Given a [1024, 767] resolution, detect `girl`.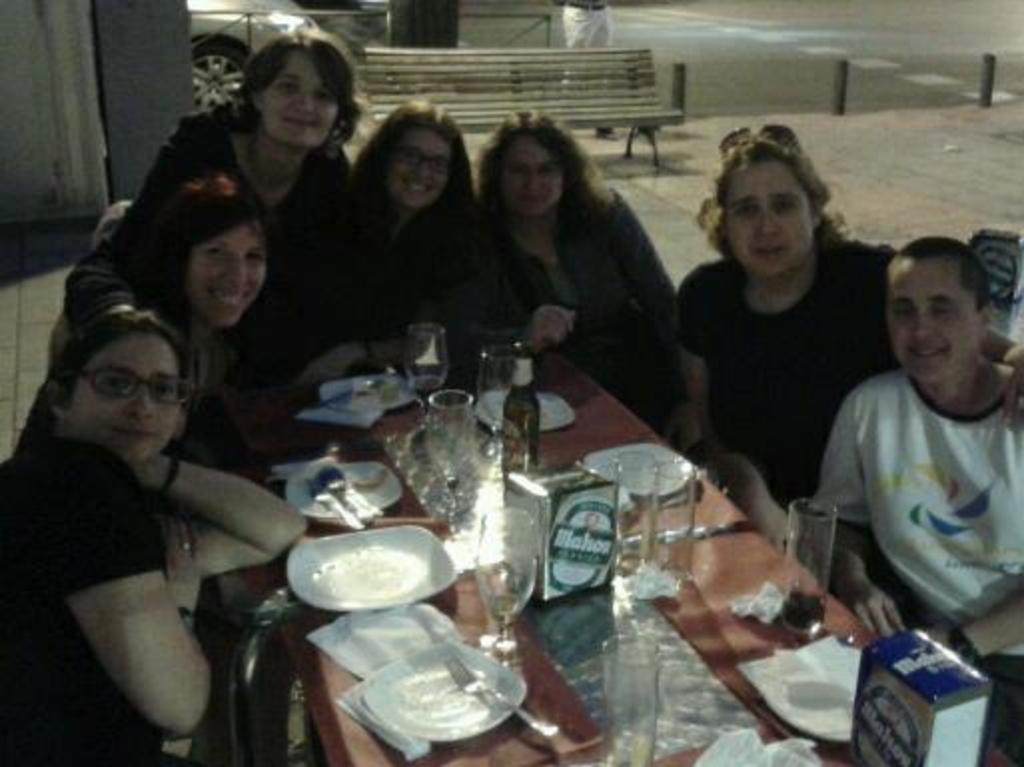
677,130,1014,557.
